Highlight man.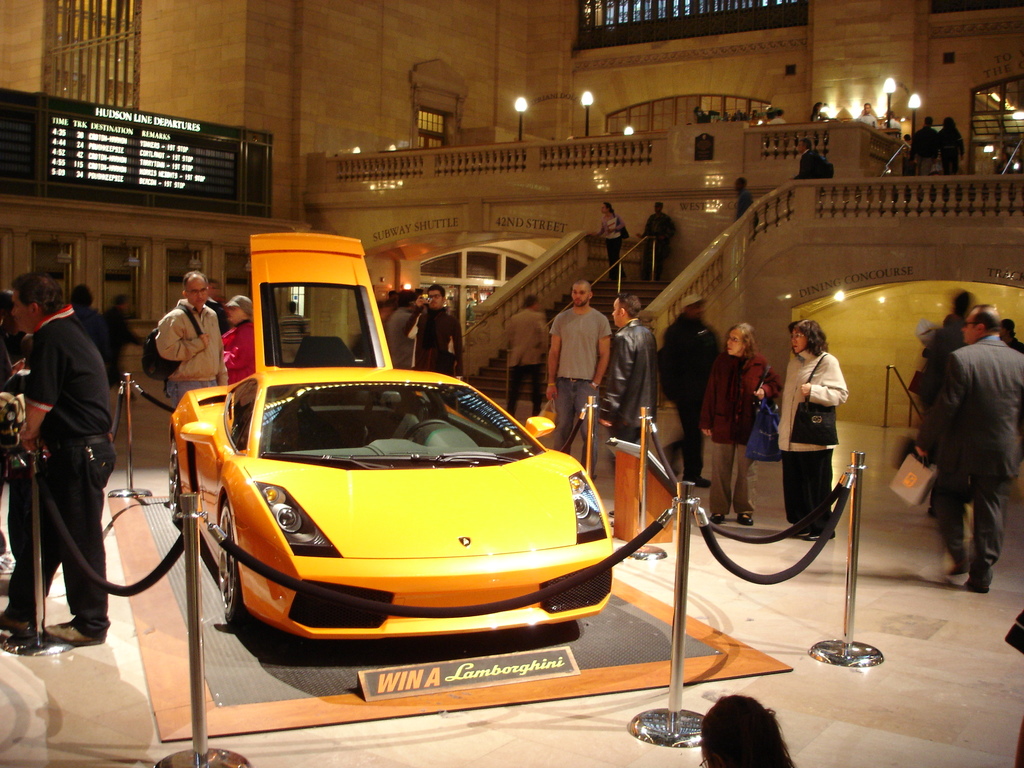
Highlighted region: bbox=(637, 202, 677, 280).
